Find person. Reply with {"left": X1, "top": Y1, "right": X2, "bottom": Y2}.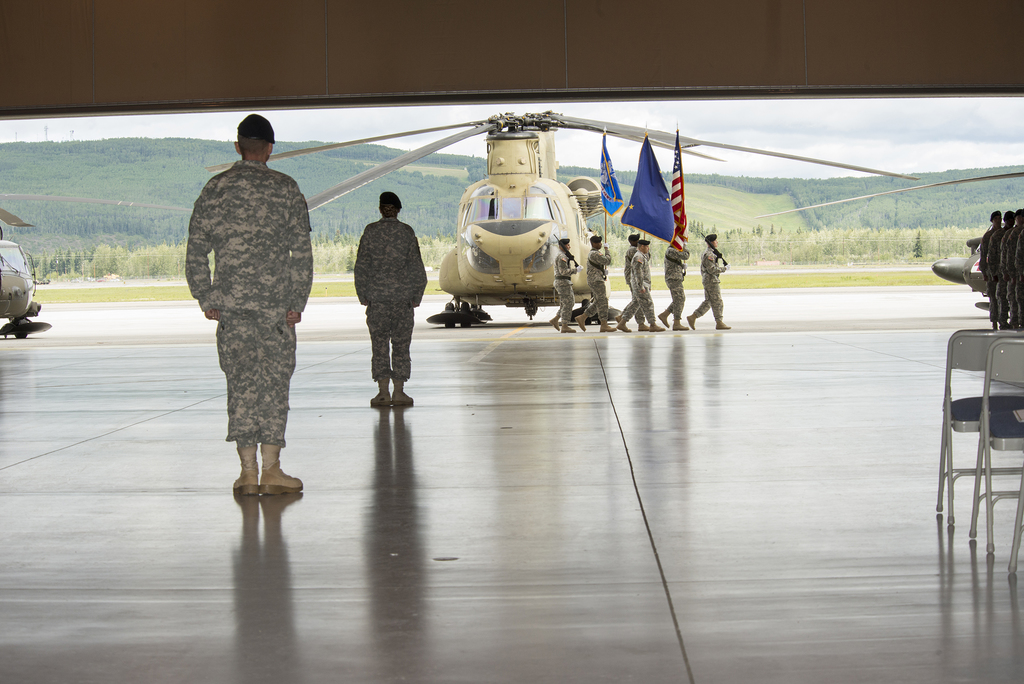
{"left": 612, "top": 232, "right": 650, "bottom": 331}.
